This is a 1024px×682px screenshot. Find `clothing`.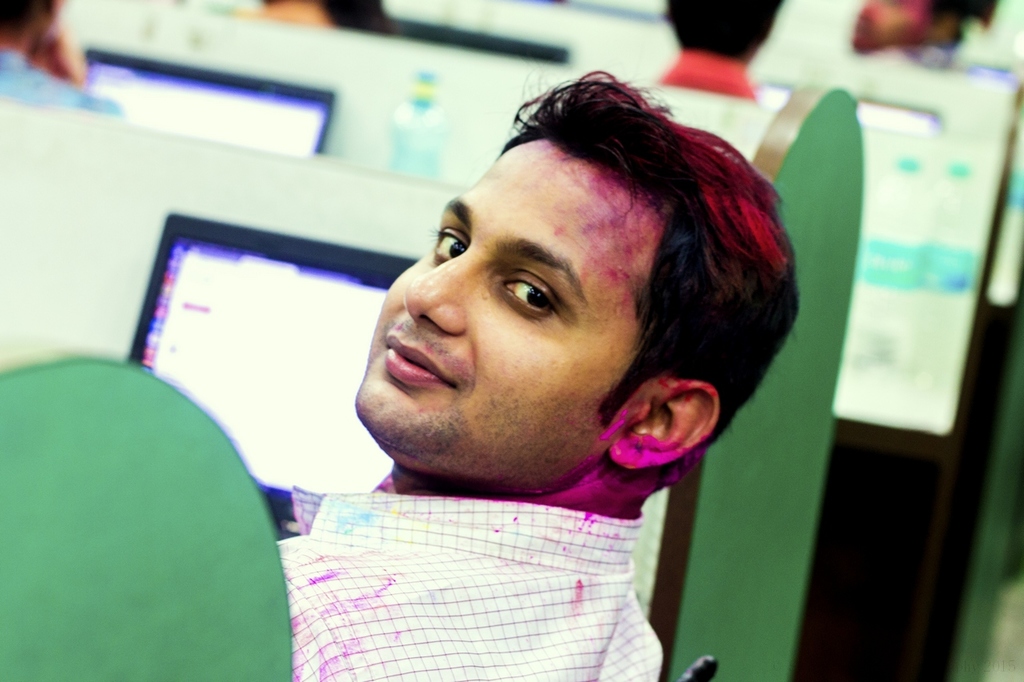
Bounding box: {"x1": 655, "y1": 47, "x2": 766, "y2": 101}.
